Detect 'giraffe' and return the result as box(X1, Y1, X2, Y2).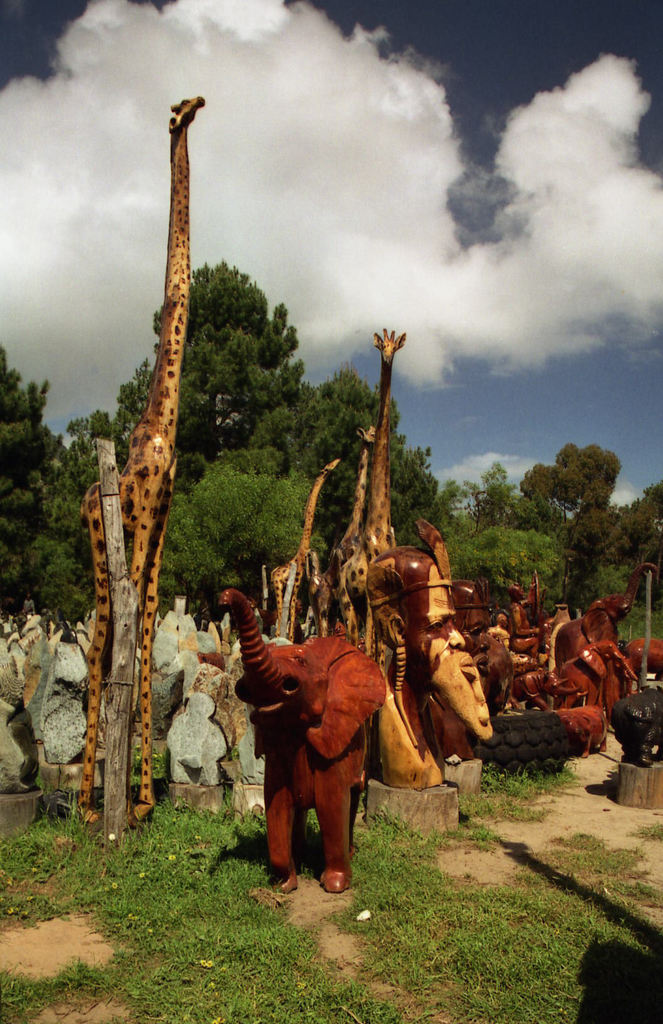
box(329, 420, 390, 636).
